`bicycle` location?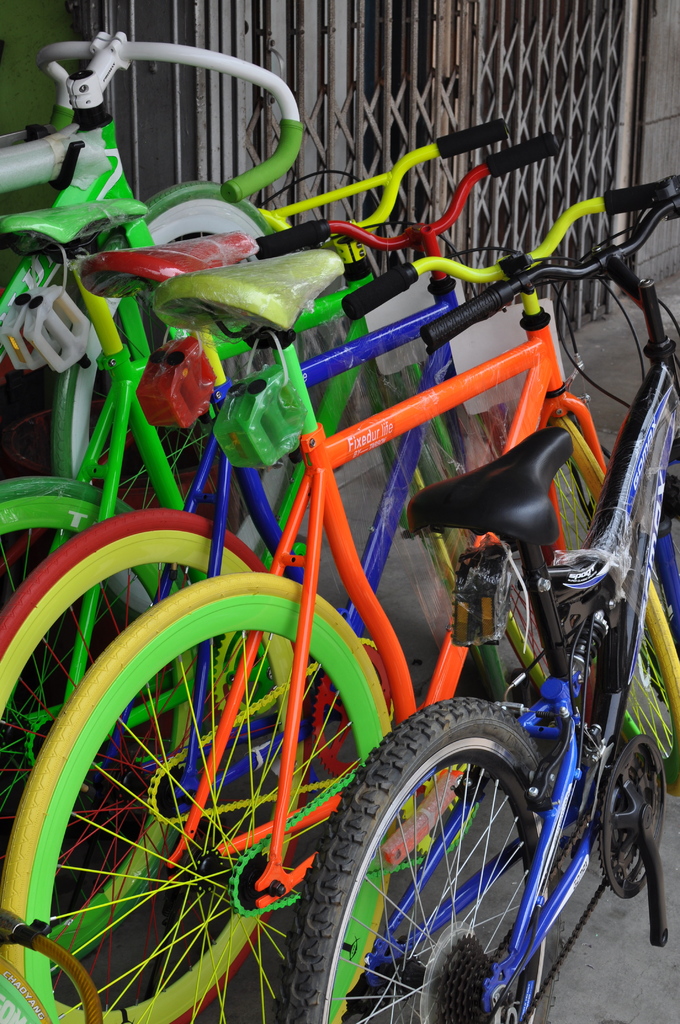
rect(0, 169, 679, 1023)
